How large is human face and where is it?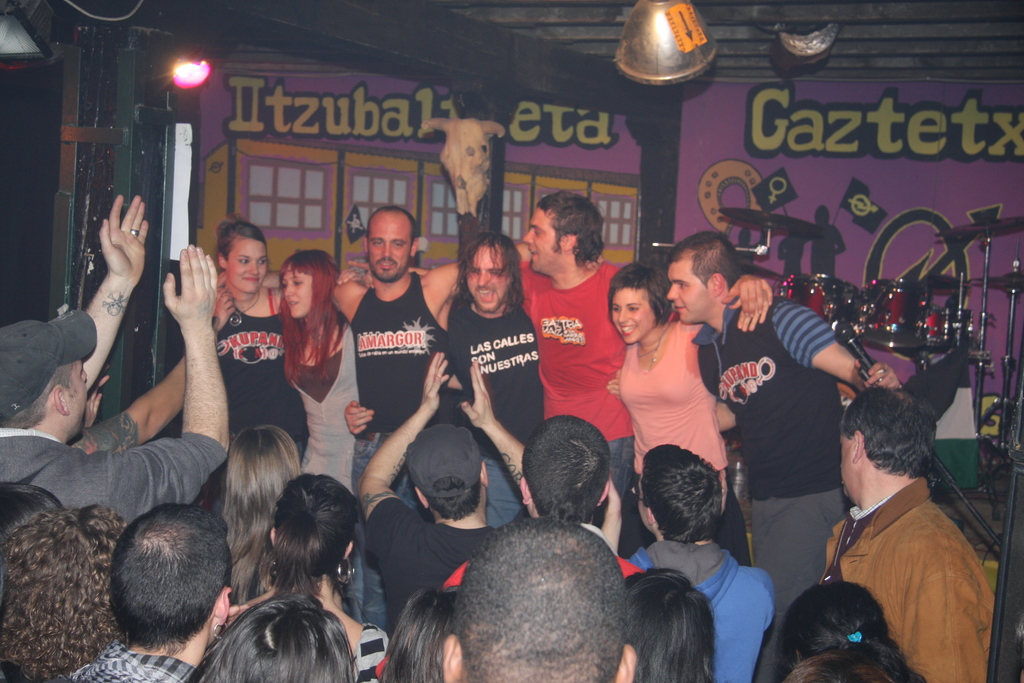
Bounding box: locate(228, 238, 266, 293).
